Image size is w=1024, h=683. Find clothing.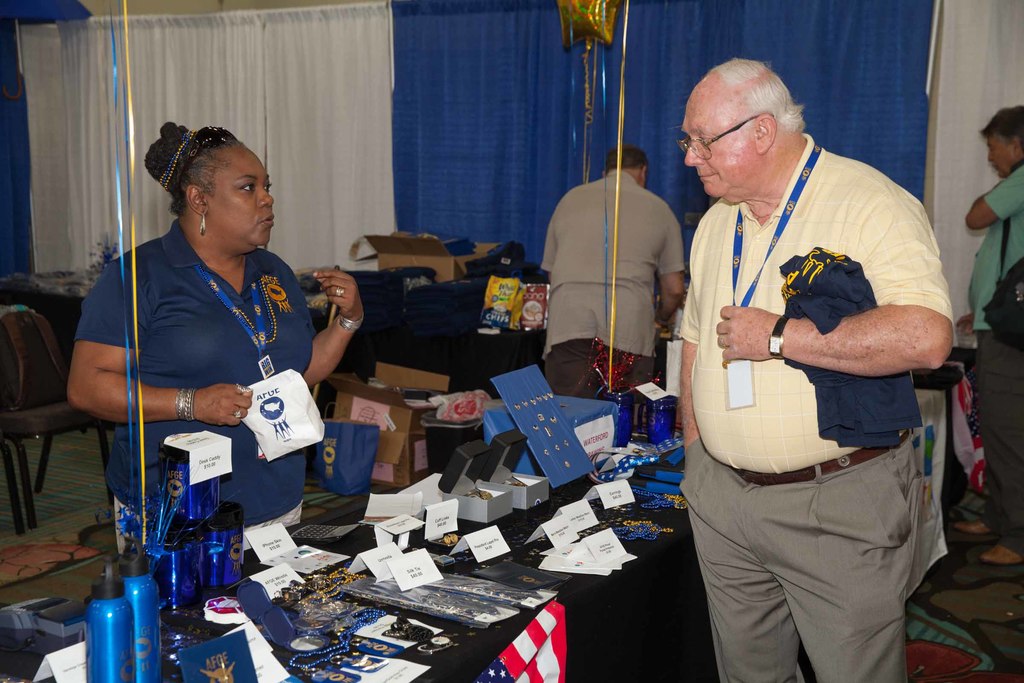
x1=675 y1=130 x2=950 y2=481.
